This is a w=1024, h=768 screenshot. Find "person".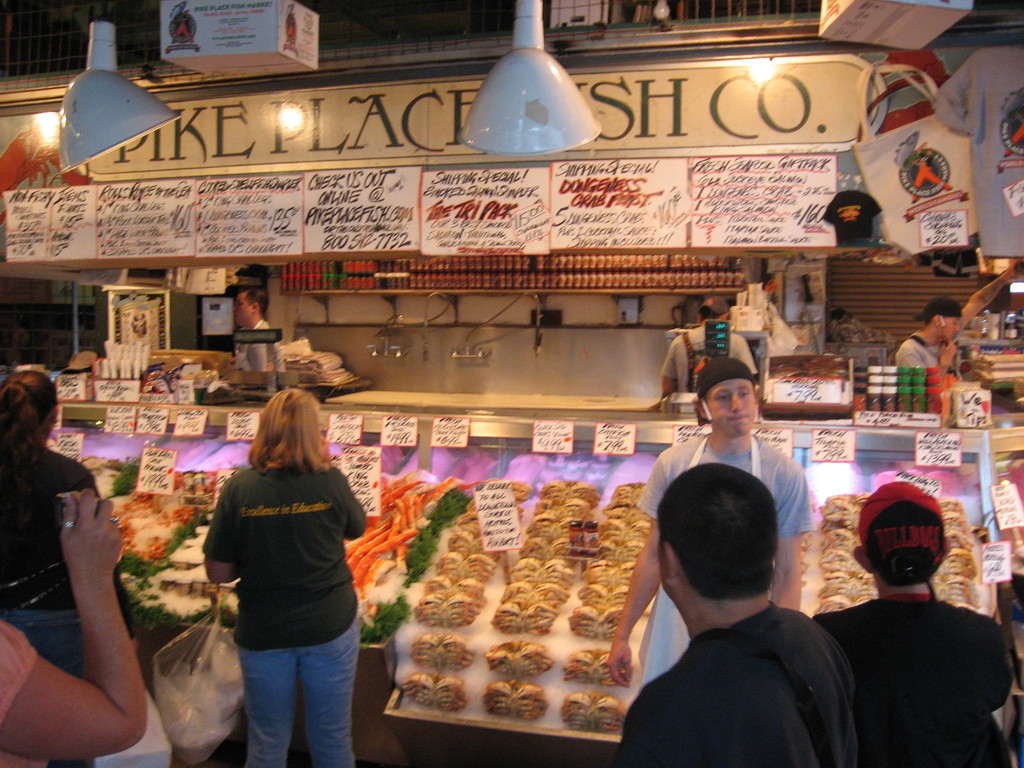
Bounding box: region(0, 364, 141, 673).
